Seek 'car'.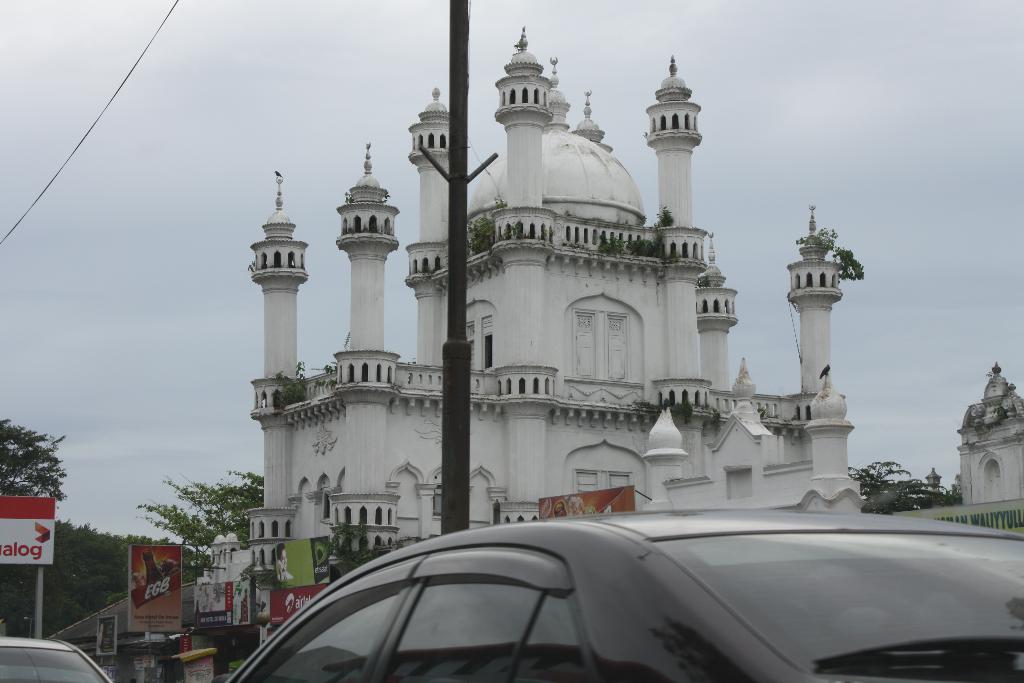
bbox=(0, 638, 111, 682).
